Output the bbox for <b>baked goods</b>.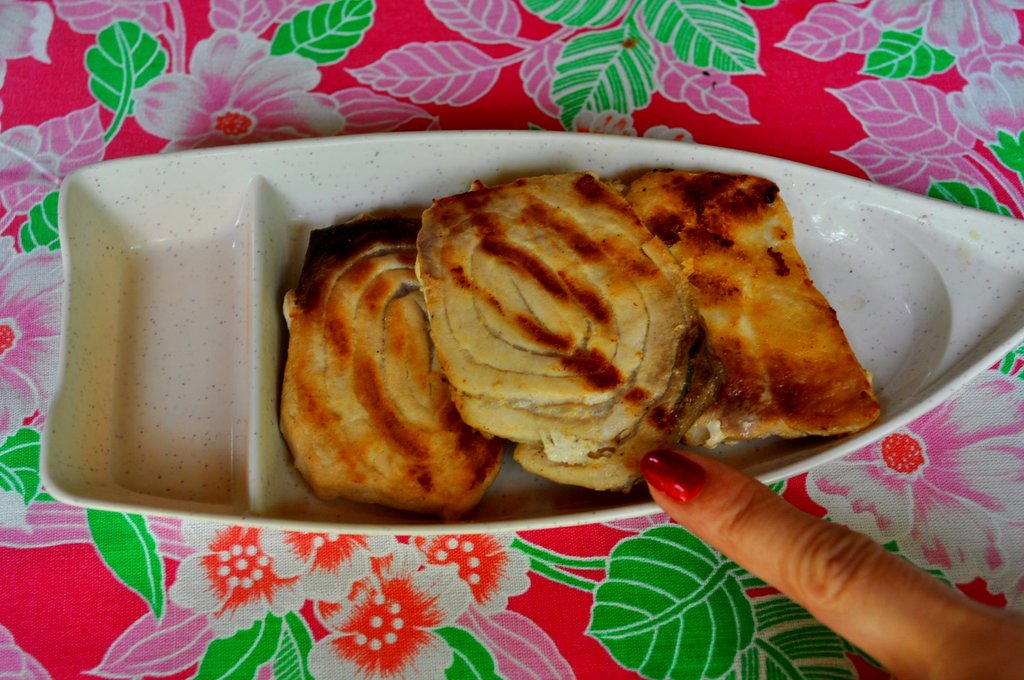
box=[280, 209, 510, 526].
